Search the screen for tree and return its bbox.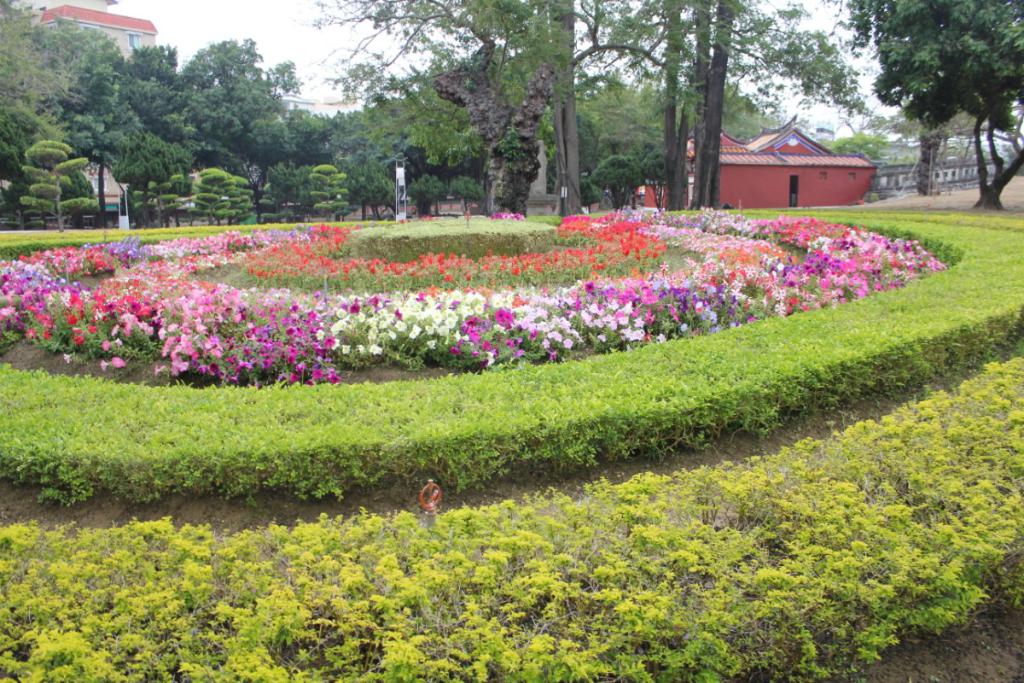
Found: 866,91,1021,198.
